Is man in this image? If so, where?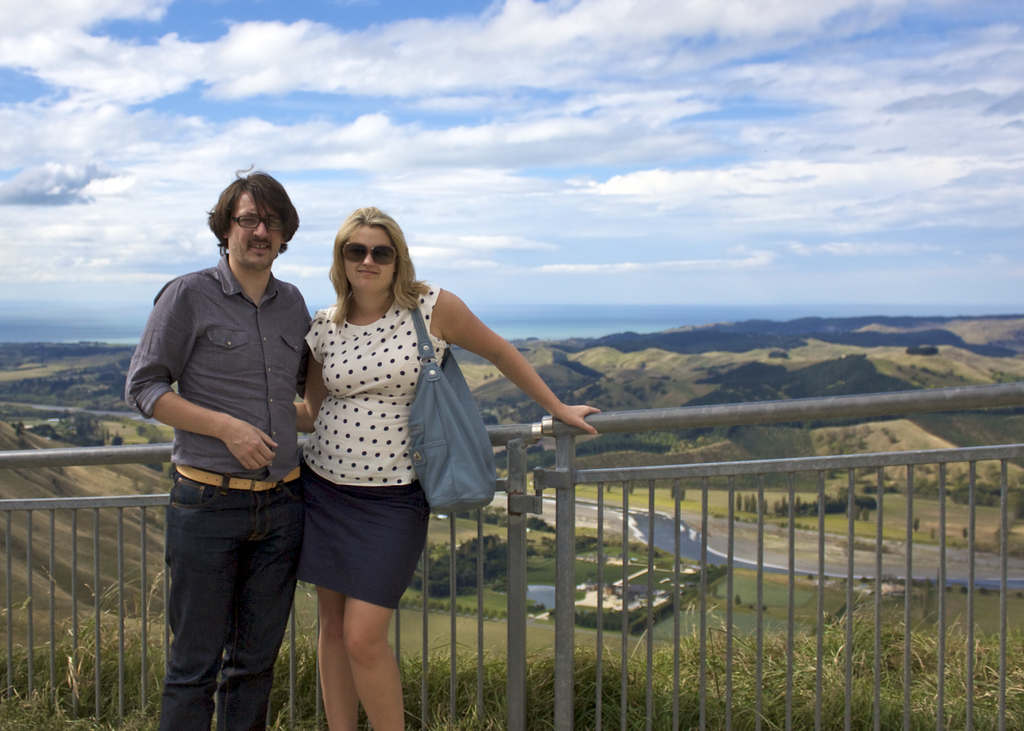
Yes, at Rect(132, 173, 324, 725).
